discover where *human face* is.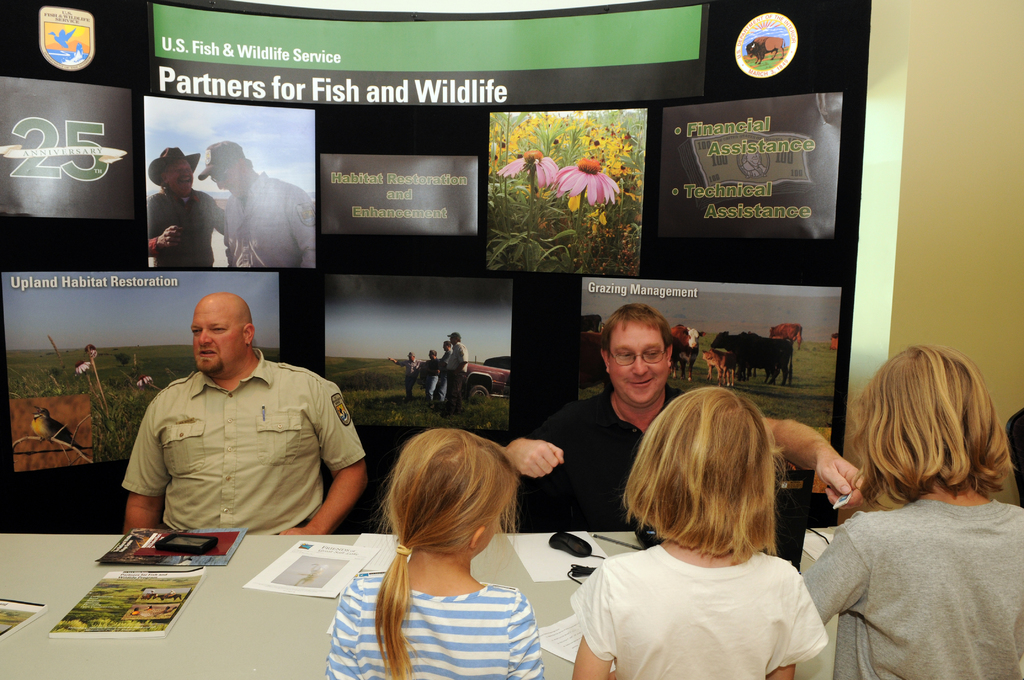
Discovered at bbox=(195, 292, 255, 376).
